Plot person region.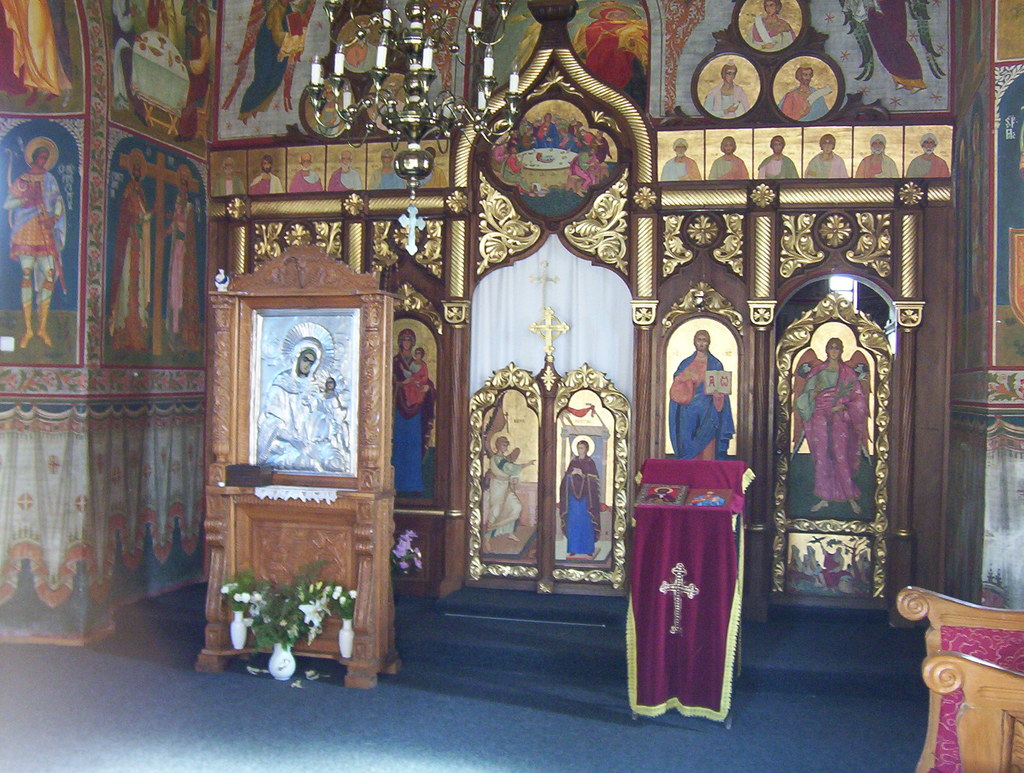
Plotted at (163, 173, 203, 357).
